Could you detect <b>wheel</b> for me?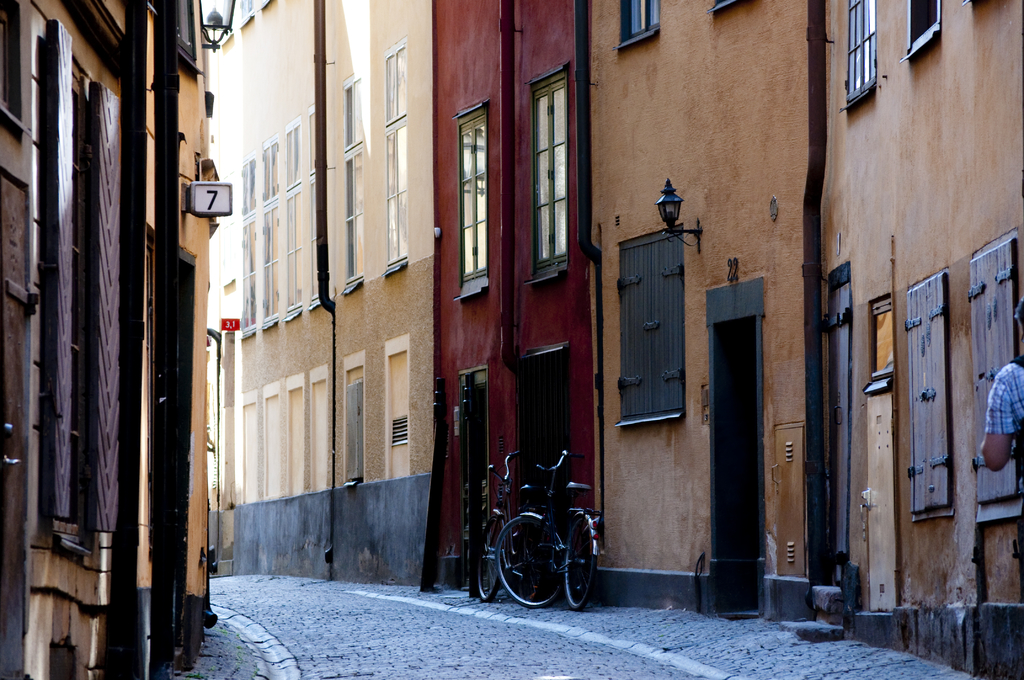
Detection result: pyautogui.locateOnScreen(547, 503, 604, 616).
